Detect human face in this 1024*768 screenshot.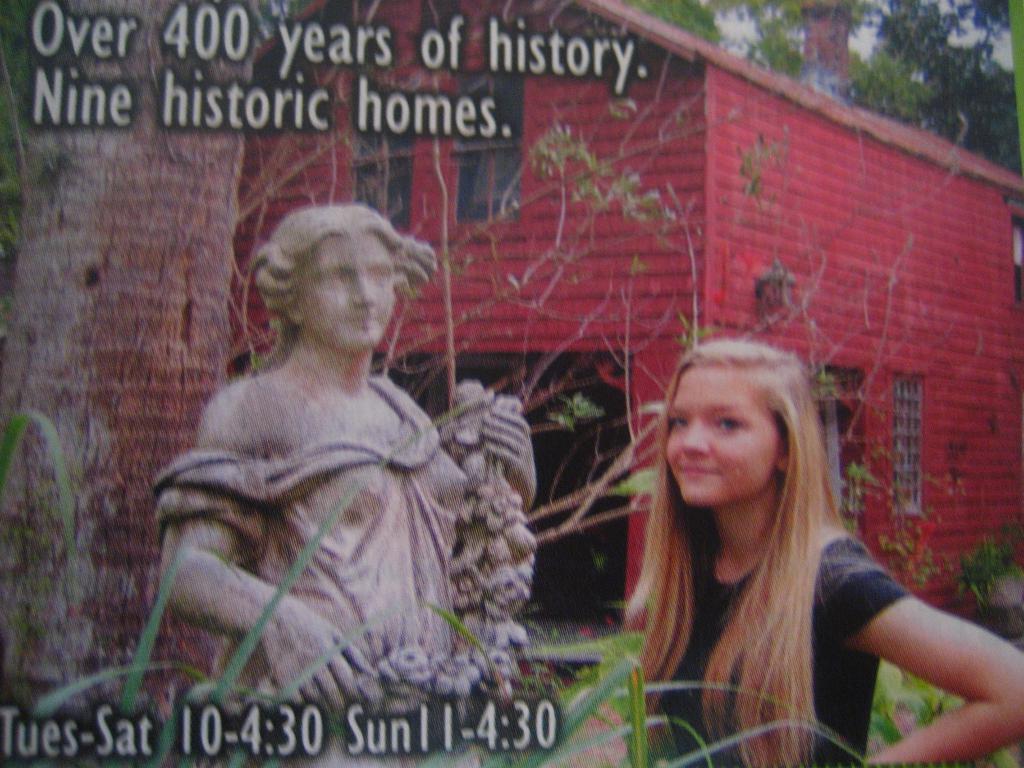
Detection: <bbox>303, 239, 394, 352</bbox>.
